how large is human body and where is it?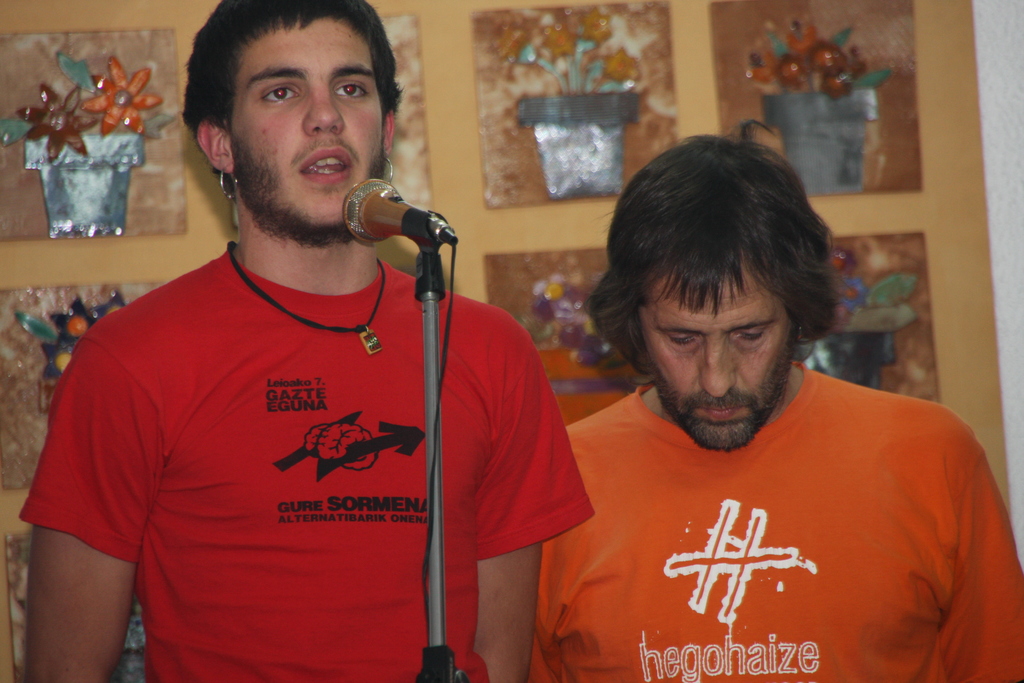
Bounding box: locate(68, 73, 584, 682).
